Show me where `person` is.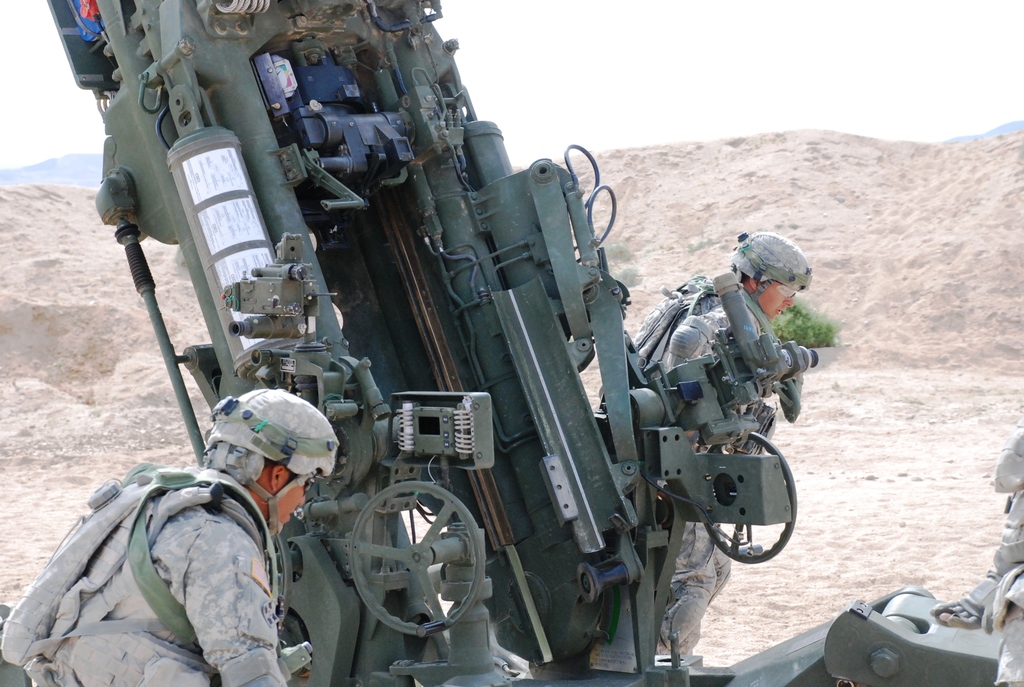
`person` is at [934, 438, 1023, 683].
